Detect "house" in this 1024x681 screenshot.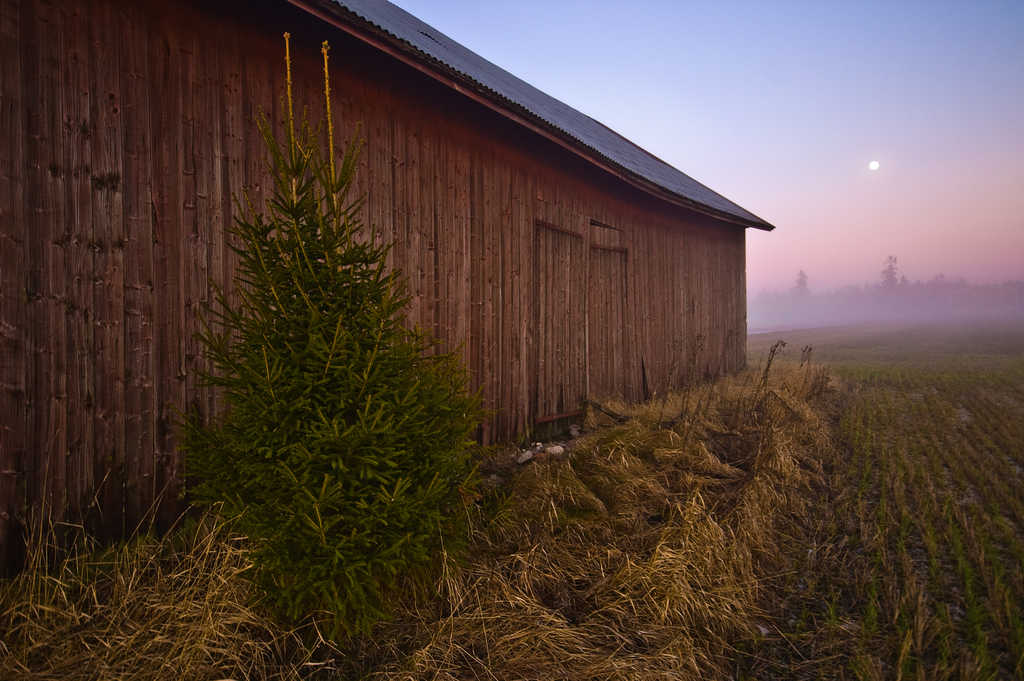
Detection: <box>0,0,776,565</box>.
